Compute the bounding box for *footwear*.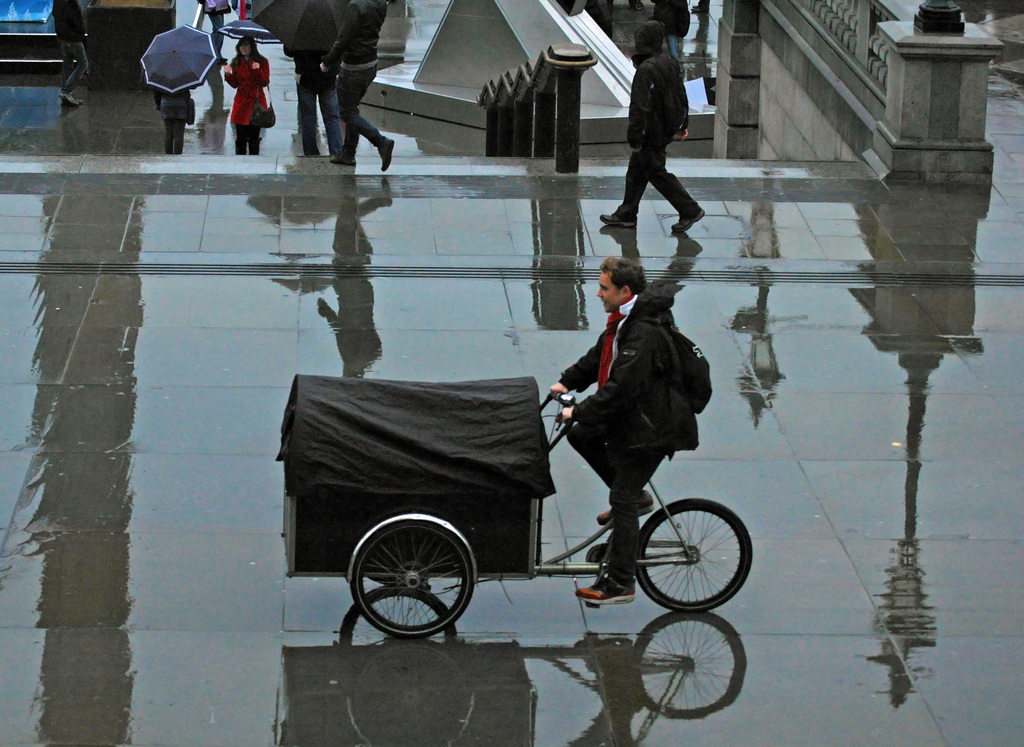
670,204,710,234.
